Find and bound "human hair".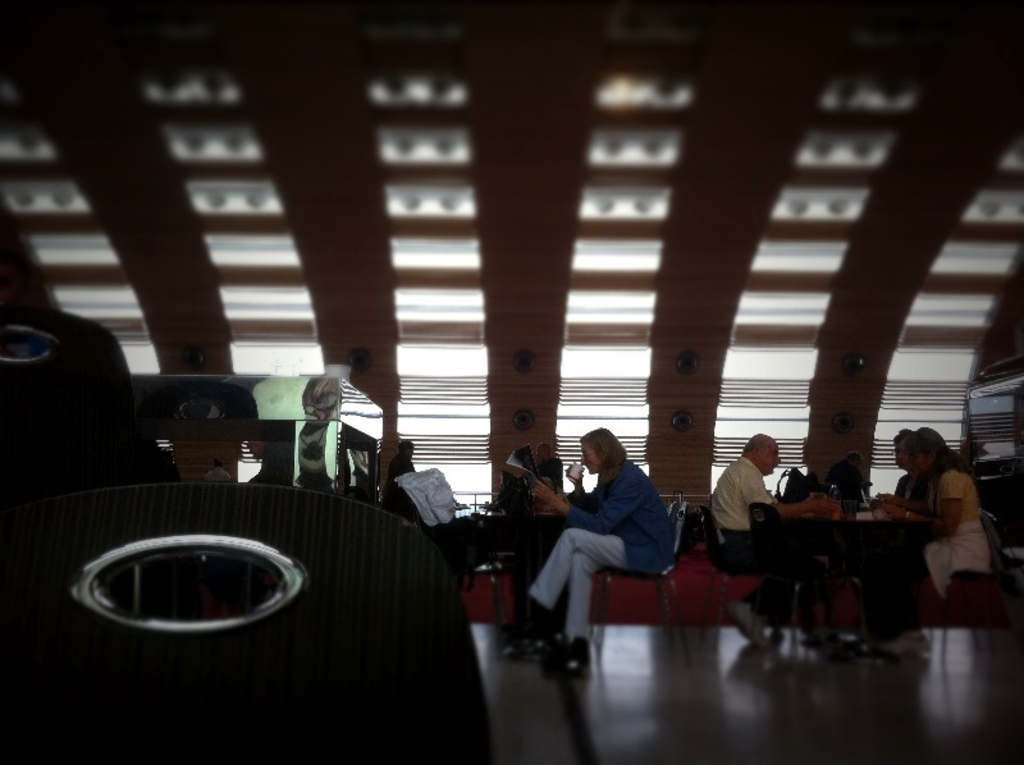
Bound: x1=579, y1=422, x2=622, y2=466.
